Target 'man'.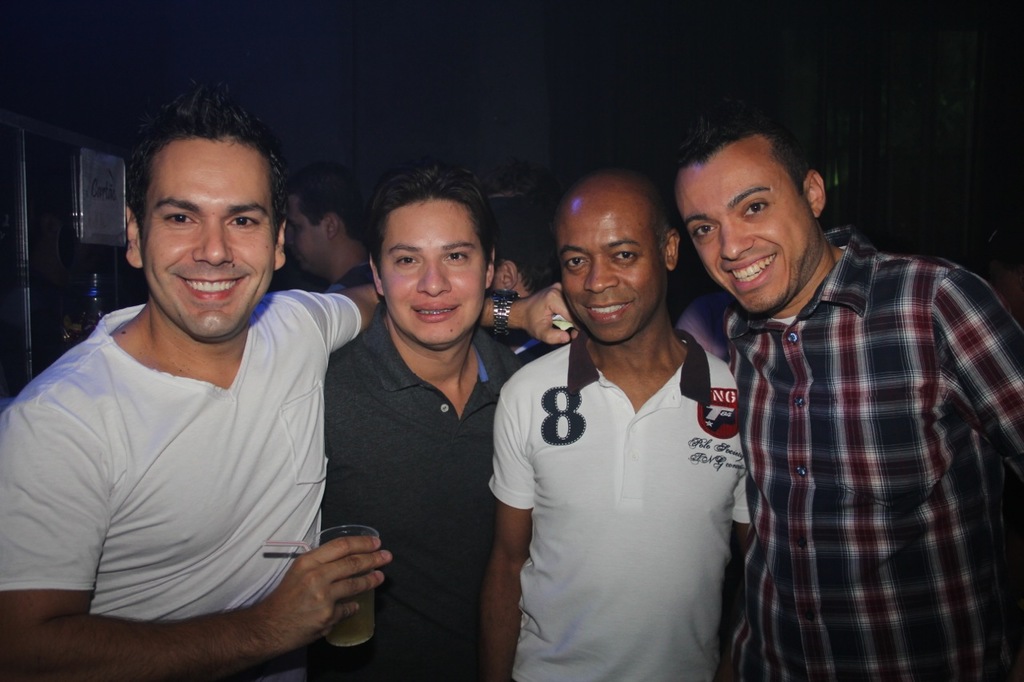
Target region: region(490, 221, 550, 357).
